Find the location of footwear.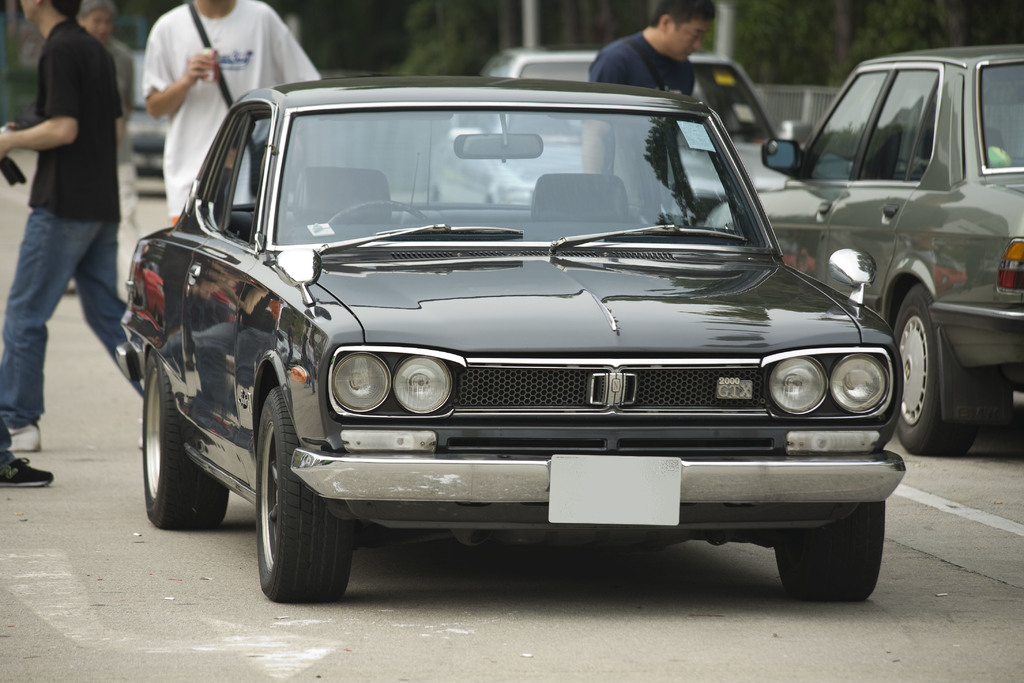
Location: crop(0, 457, 51, 489).
